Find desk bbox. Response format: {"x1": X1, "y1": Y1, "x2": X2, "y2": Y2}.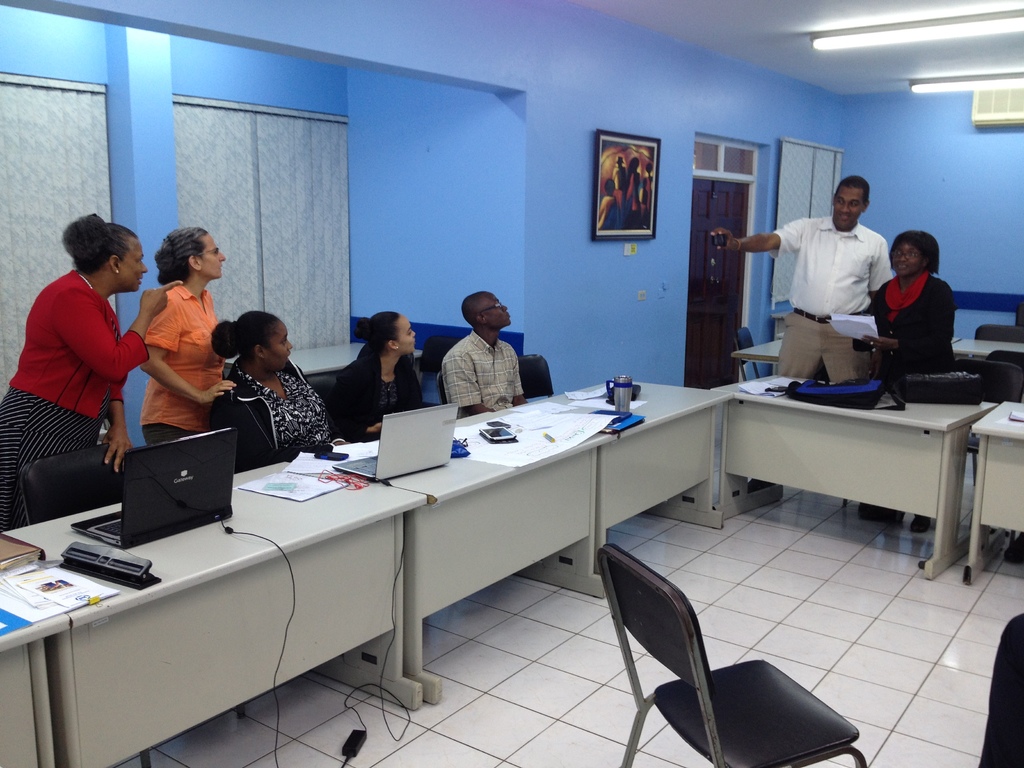
{"x1": 310, "y1": 376, "x2": 737, "y2": 711}.
